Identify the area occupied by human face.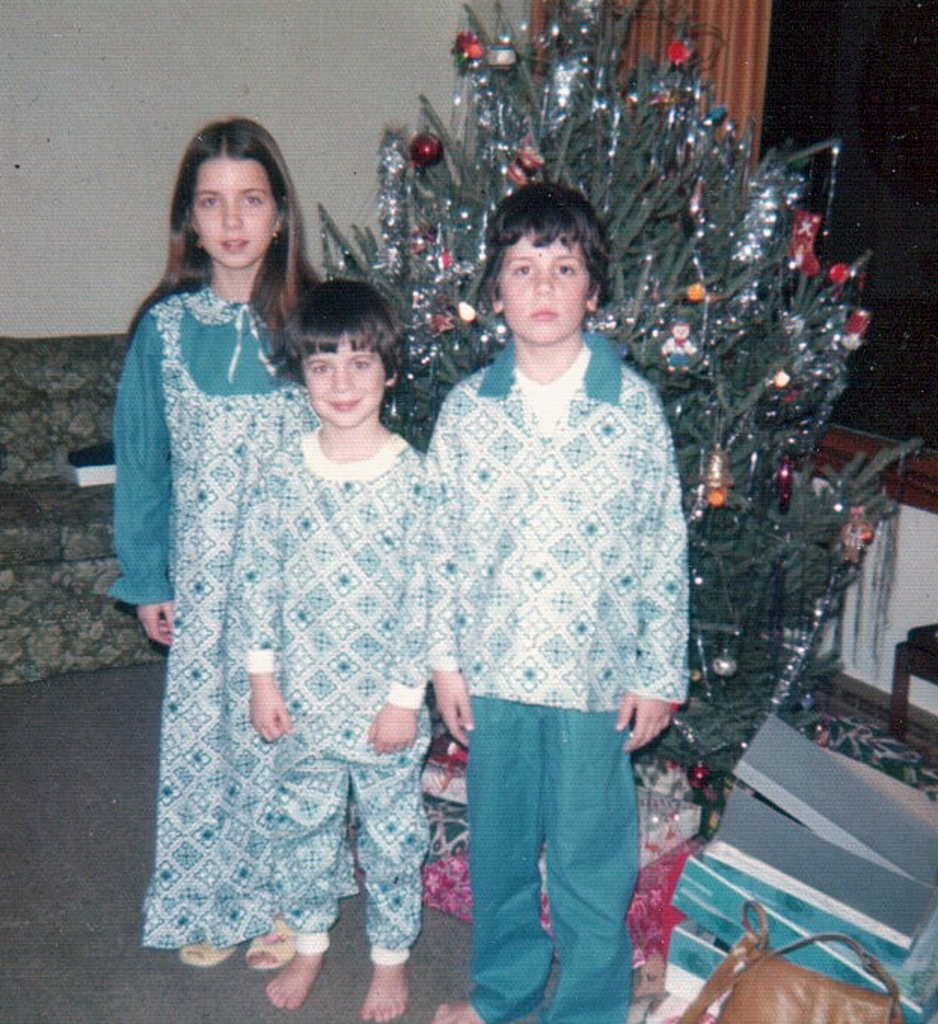
Area: <box>499,226,588,344</box>.
